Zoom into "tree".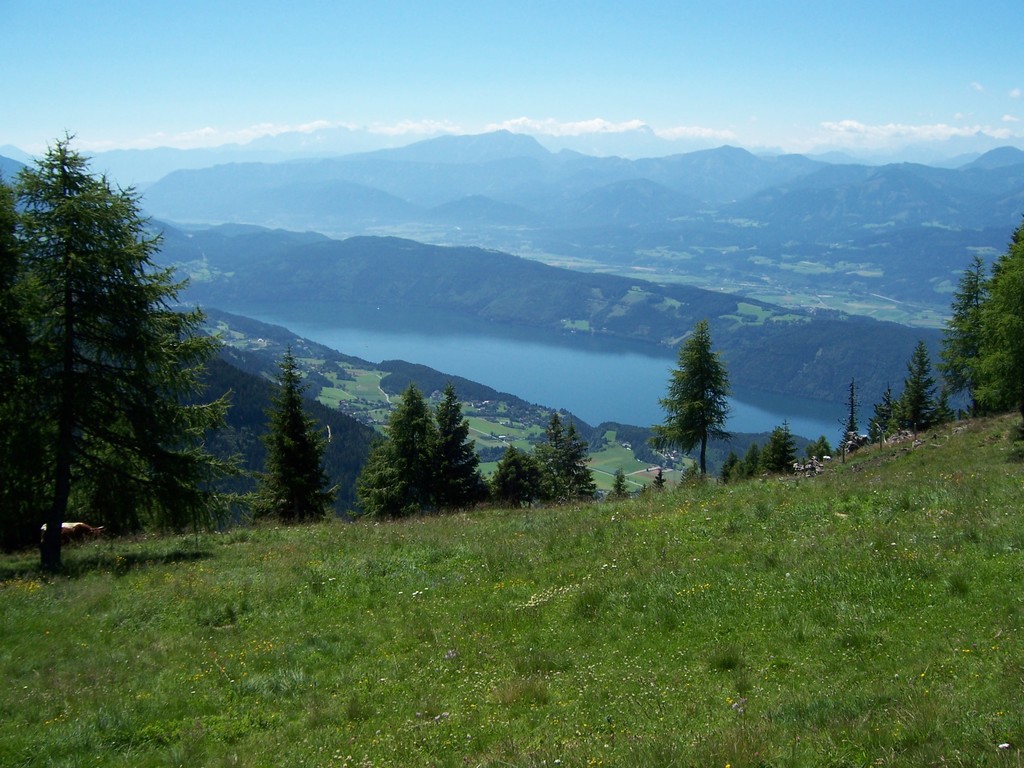
Zoom target: x1=493, y1=447, x2=546, y2=506.
